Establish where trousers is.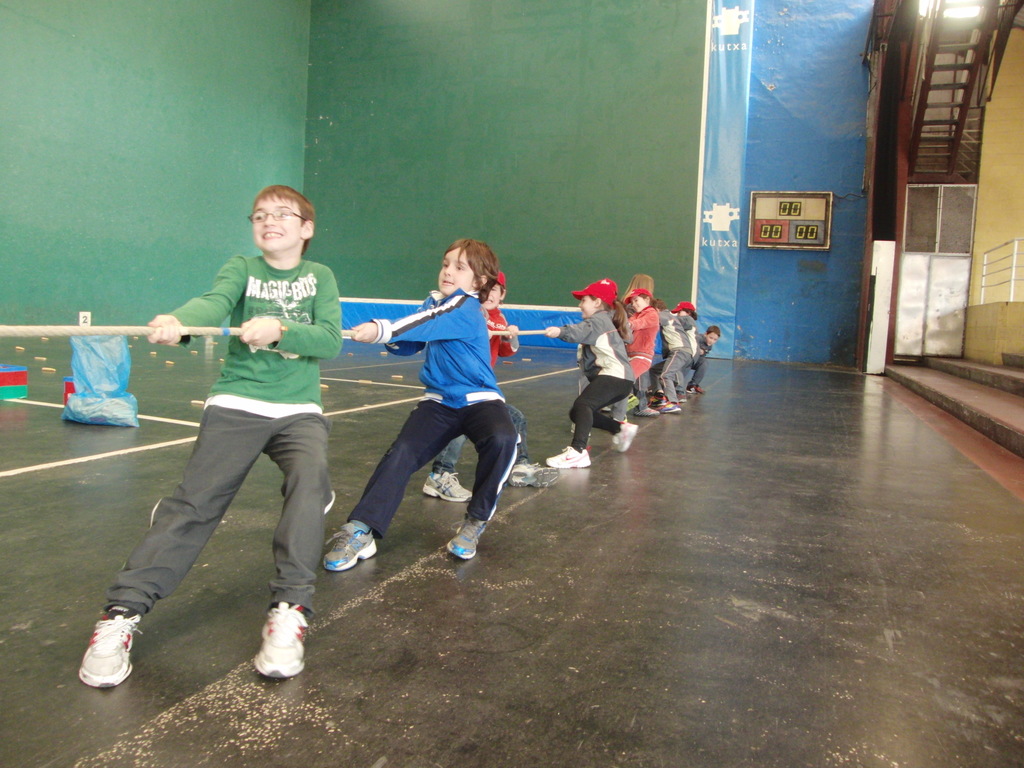
Established at <box>569,373,634,452</box>.
